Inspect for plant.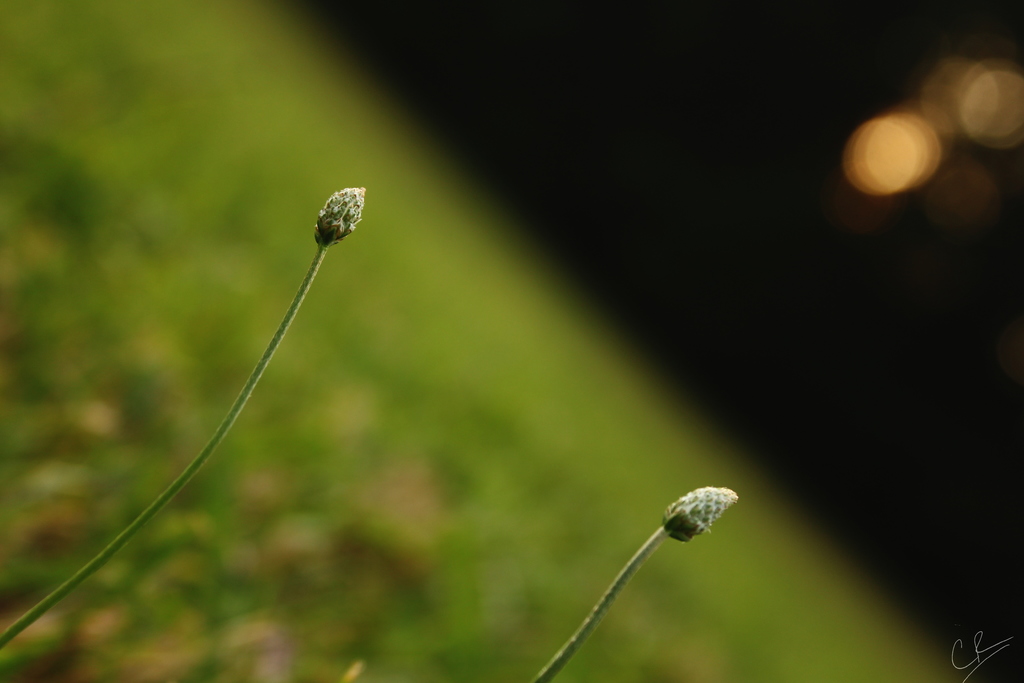
Inspection: (0,185,374,661).
